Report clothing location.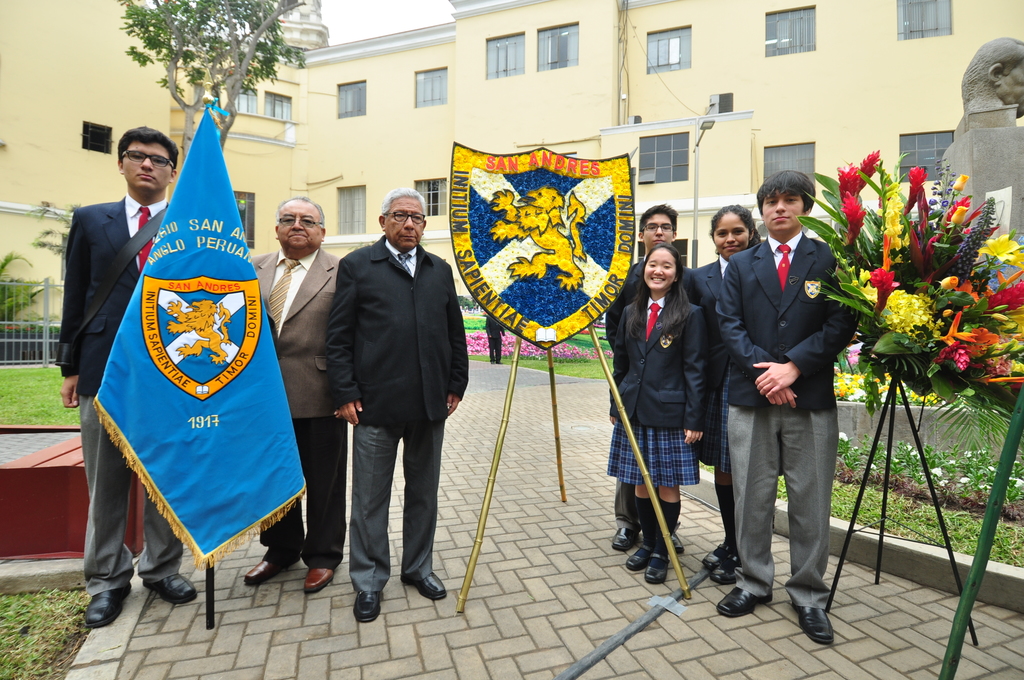
Report: locate(486, 312, 500, 360).
